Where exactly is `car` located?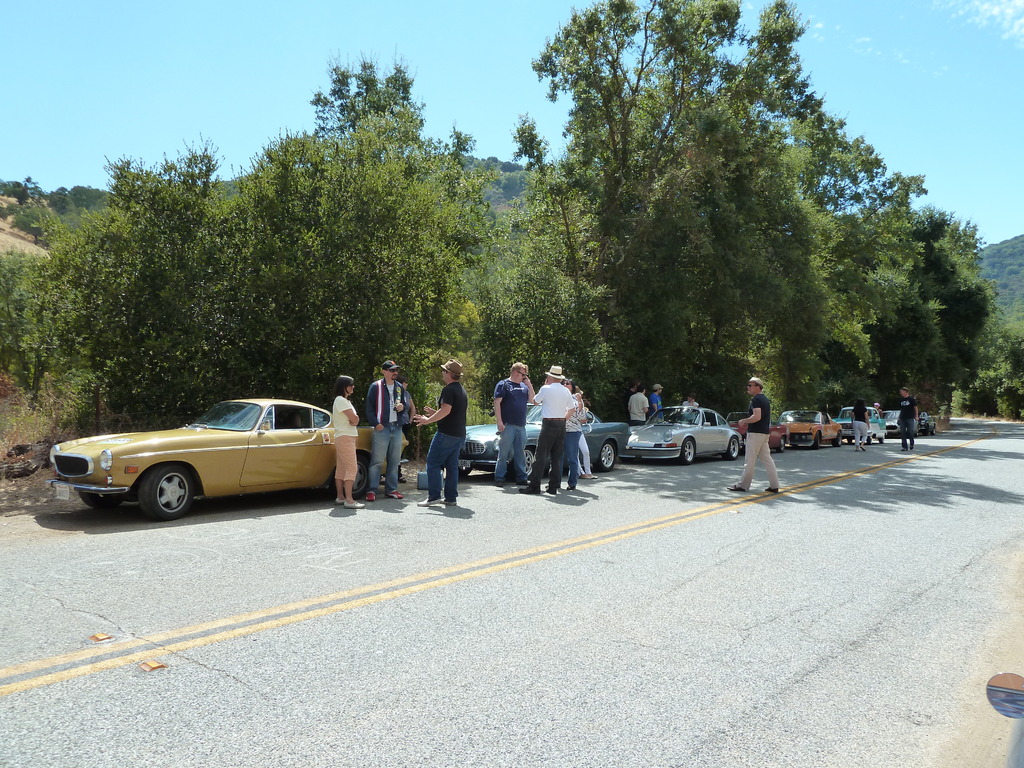
Its bounding box is select_region(617, 406, 742, 467).
